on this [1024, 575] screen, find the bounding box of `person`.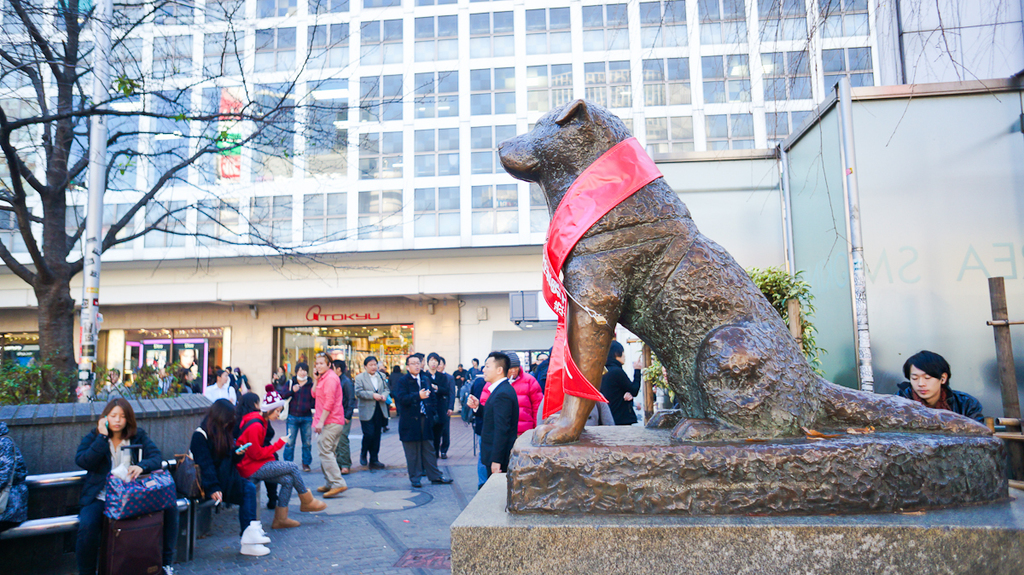
Bounding box: locate(198, 367, 236, 404).
